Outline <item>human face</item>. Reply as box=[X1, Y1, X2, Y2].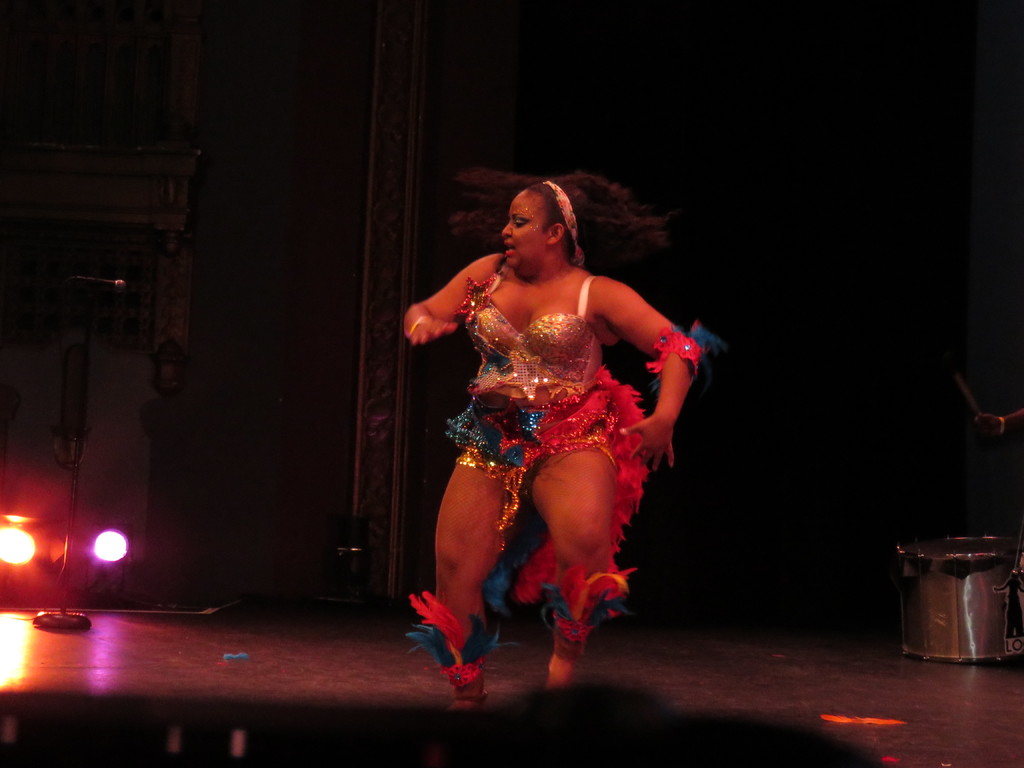
box=[501, 195, 551, 267].
